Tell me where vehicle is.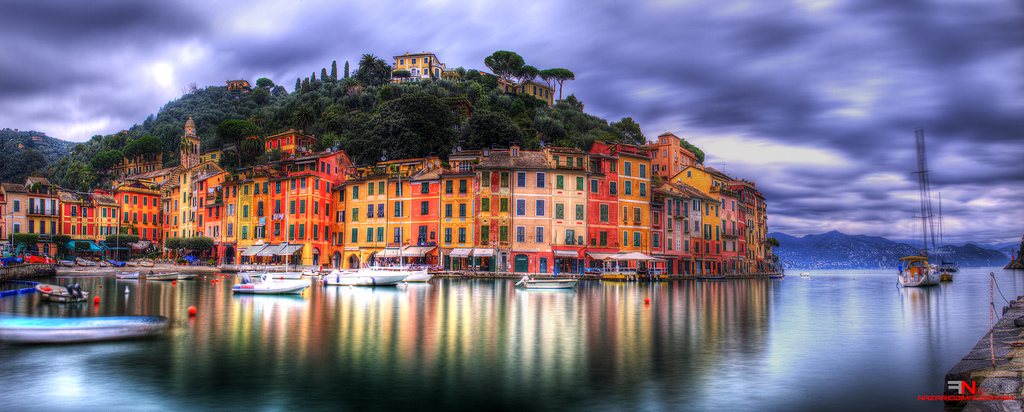
vehicle is at bbox=(899, 131, 973, 286).
